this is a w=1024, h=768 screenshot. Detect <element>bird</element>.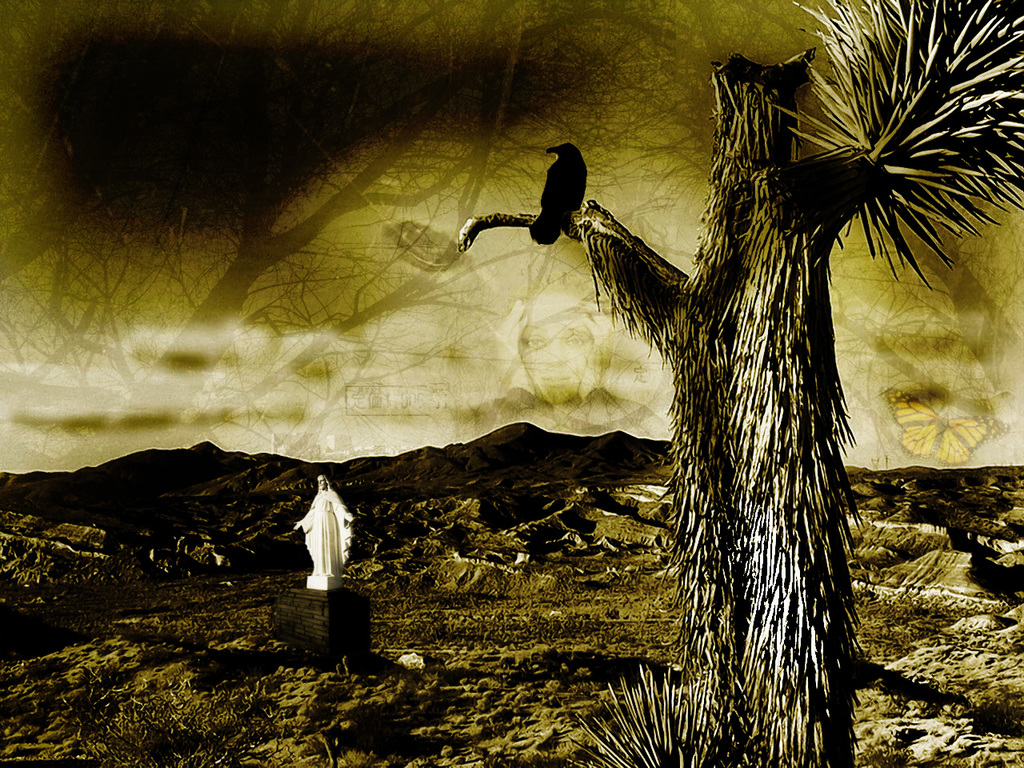
523,137,591,243.
